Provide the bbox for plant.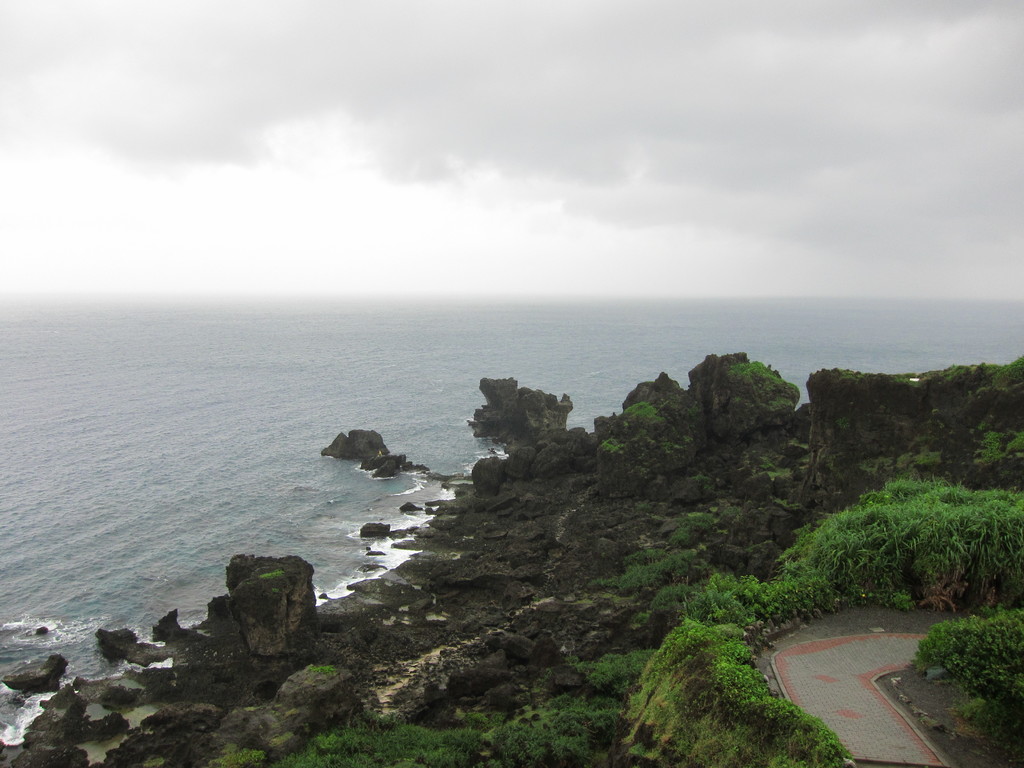
box(618, 400, 667, 424).
